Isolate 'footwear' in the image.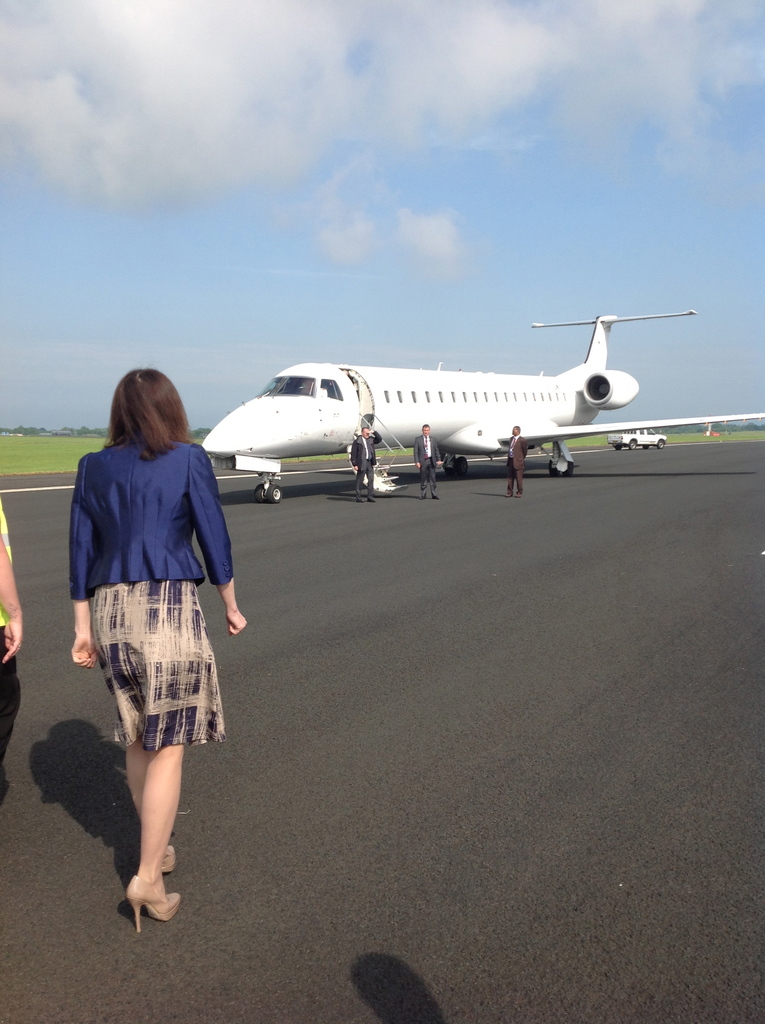
Isolated region: x1=357, y1=498, x2=363, y2=505.
